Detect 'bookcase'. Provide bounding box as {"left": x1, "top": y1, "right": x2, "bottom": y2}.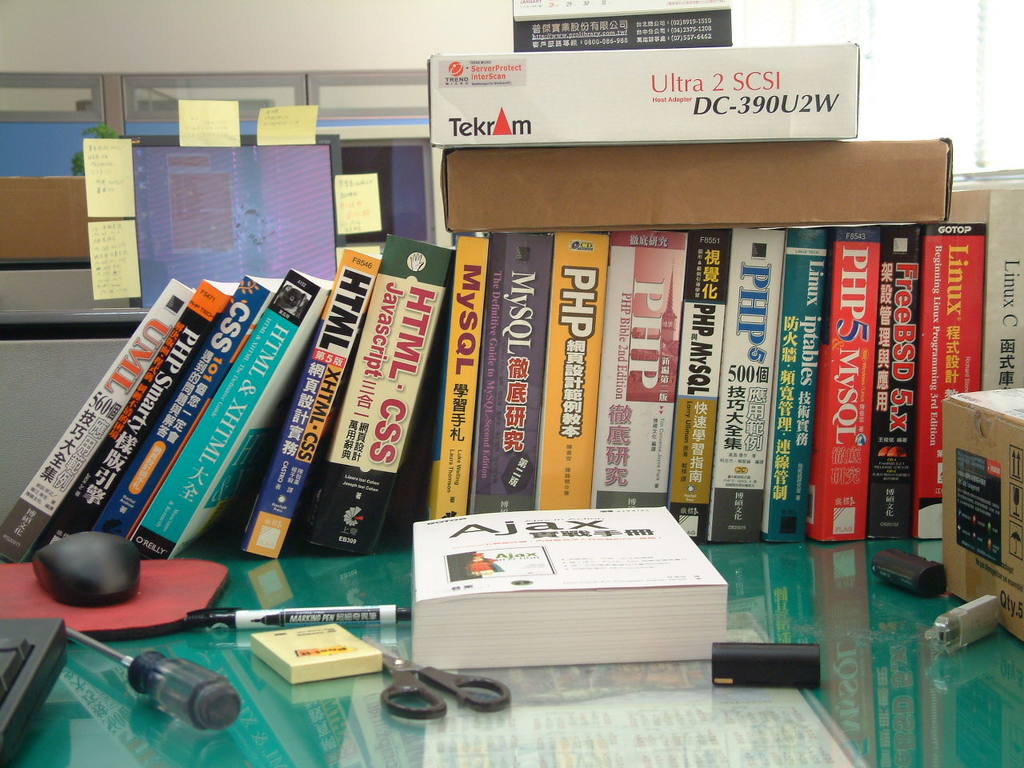
{"left": 4, "top": 51, "right": 967, "bottom": 710}.
